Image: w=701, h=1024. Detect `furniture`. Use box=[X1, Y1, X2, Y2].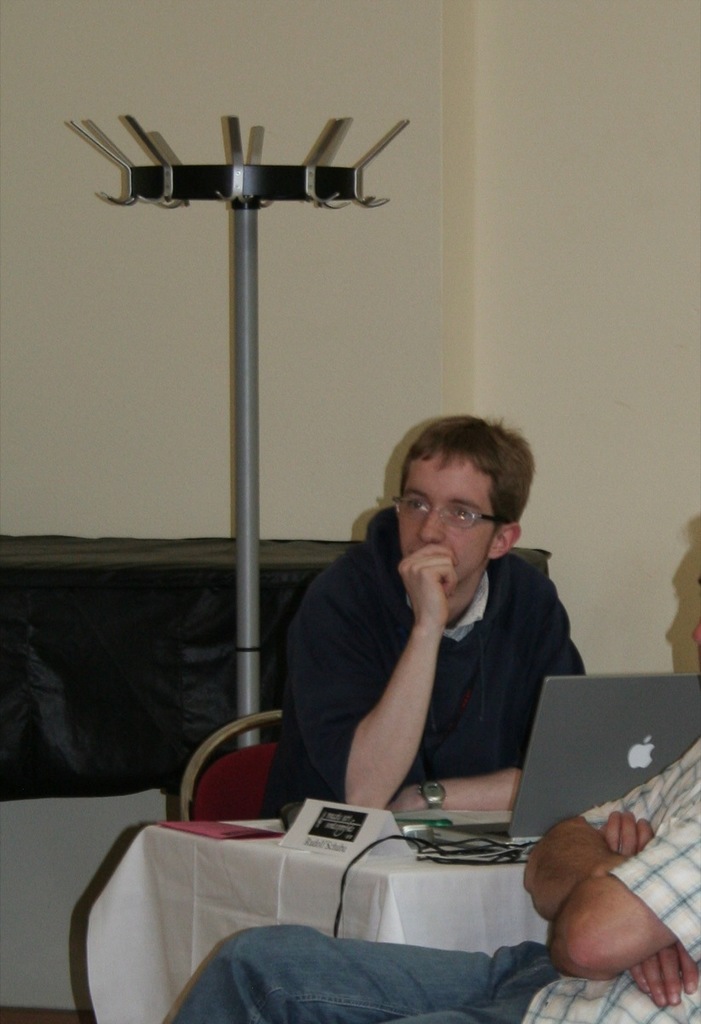
box=[179, 701, 281, 817].
